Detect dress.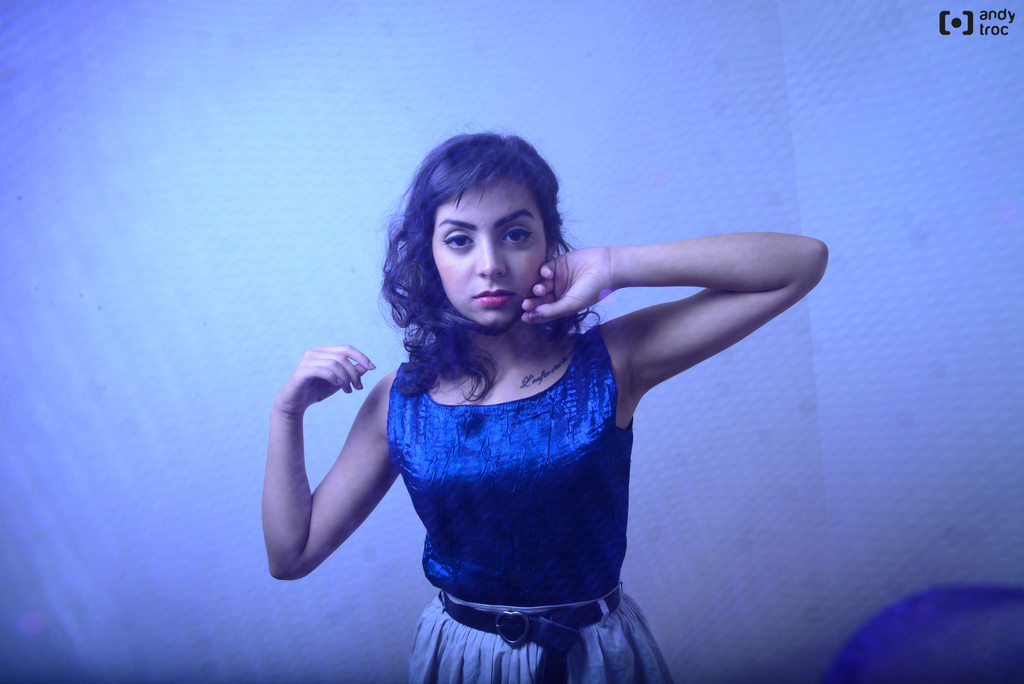
Detected at bbox(358, 244, 760, 635).
